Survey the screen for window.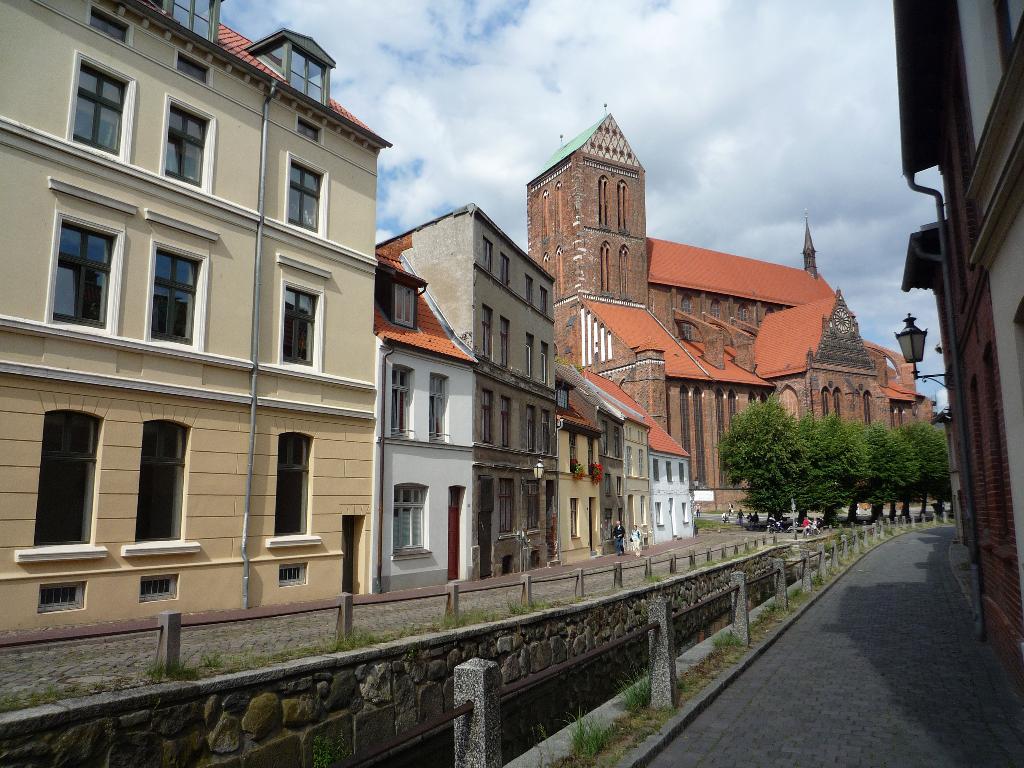
Survey found: BBox(628, 494, 635, 532).
